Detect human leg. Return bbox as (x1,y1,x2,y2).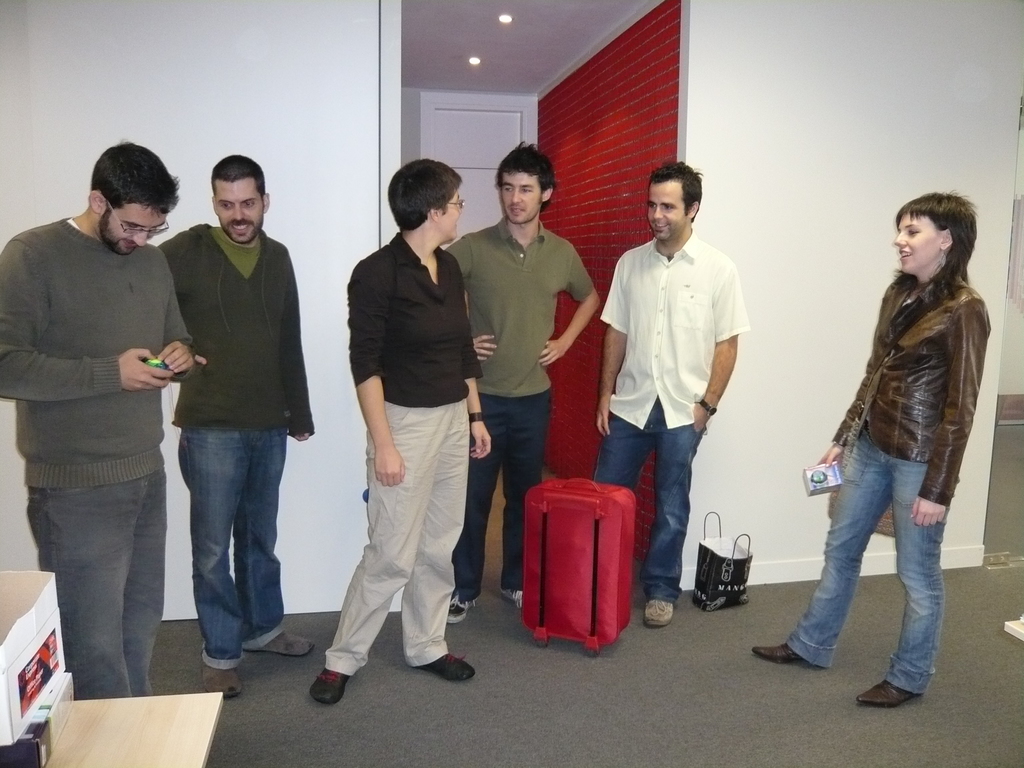
(860,461,945,710).
